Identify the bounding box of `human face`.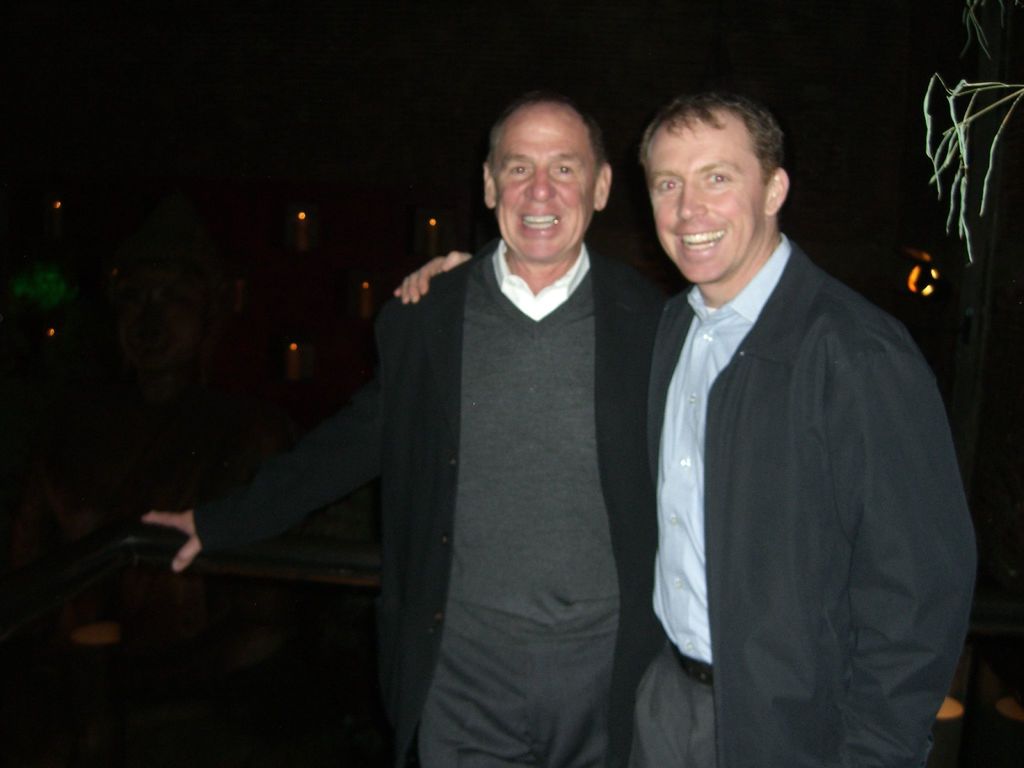
<region>493, 104, 596, 264</region>.
